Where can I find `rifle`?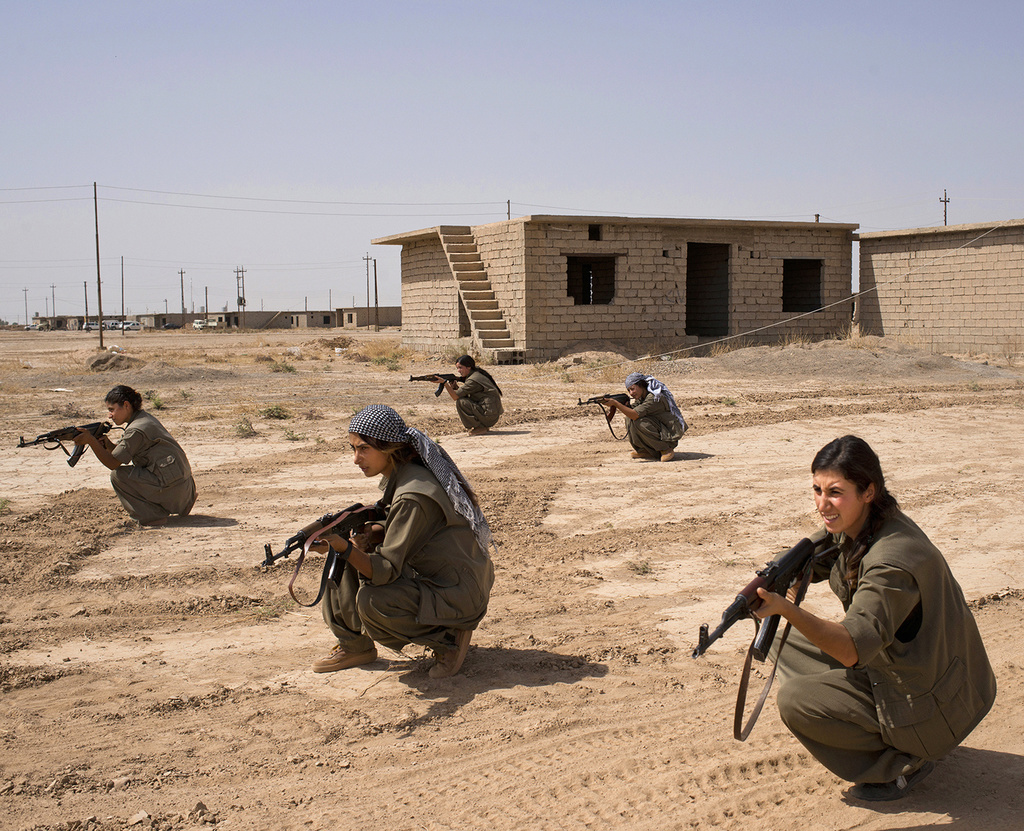
You can find it at crop(10, 410, 118, 470).
